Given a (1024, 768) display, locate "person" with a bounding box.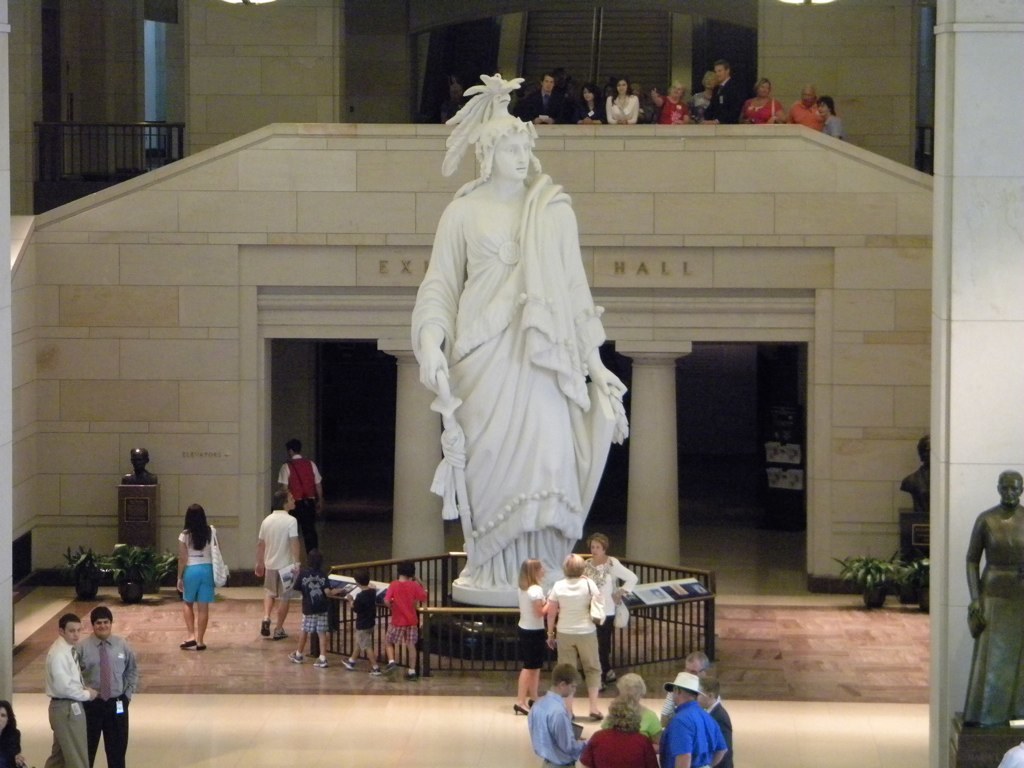
Located: bbox=[382, 556, 428, 680].
